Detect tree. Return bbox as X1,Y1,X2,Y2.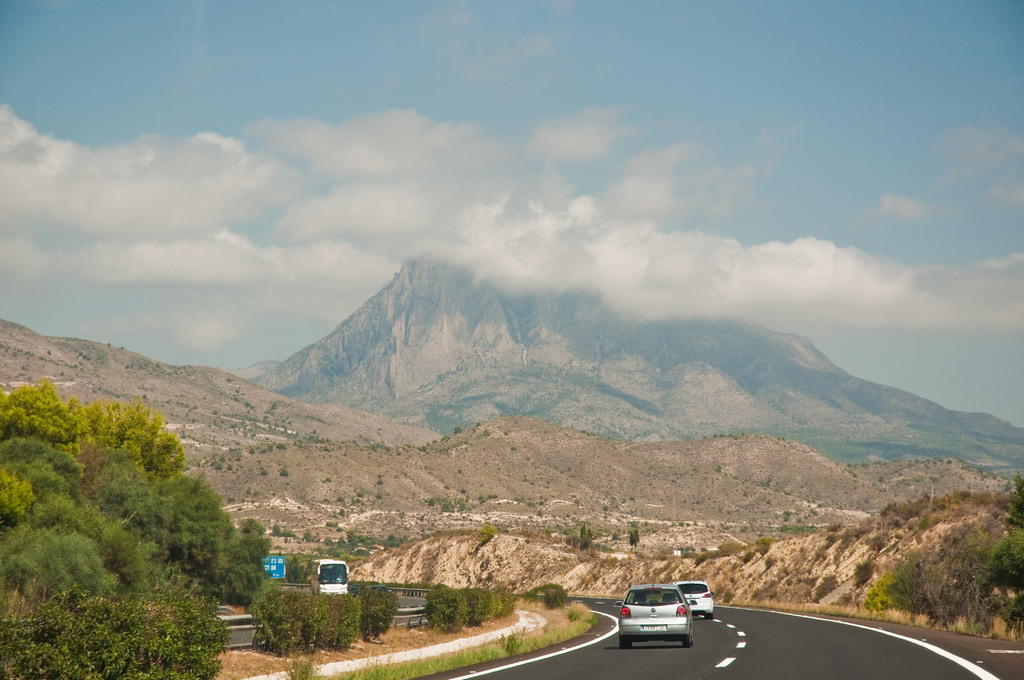
356,584,400,641.
